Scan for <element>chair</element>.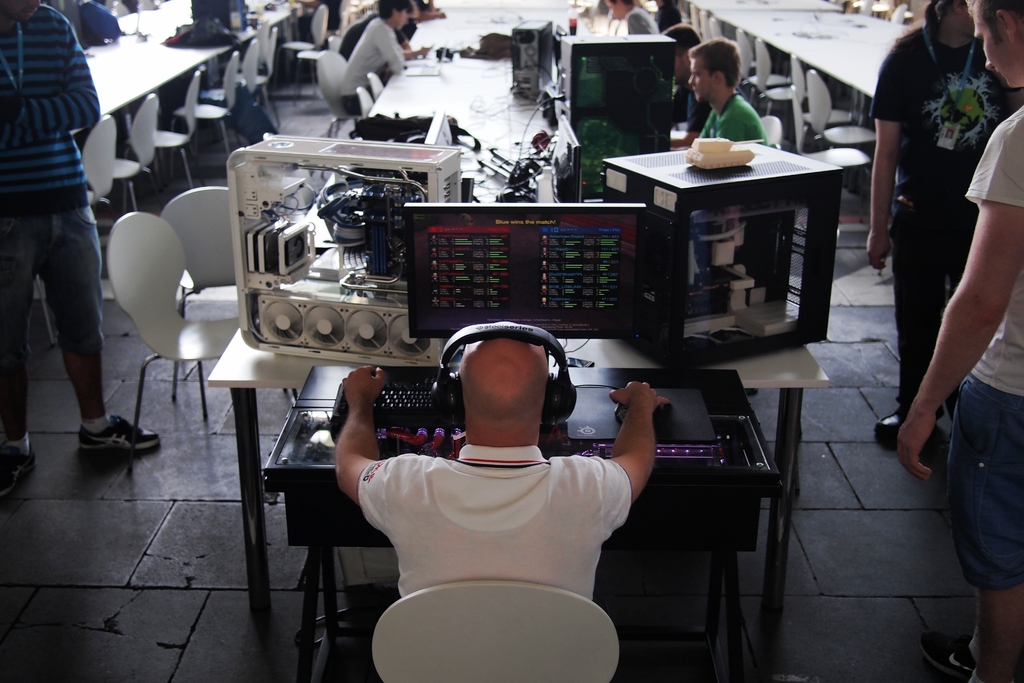
Scan result: box(851, 0, 874, 15).
